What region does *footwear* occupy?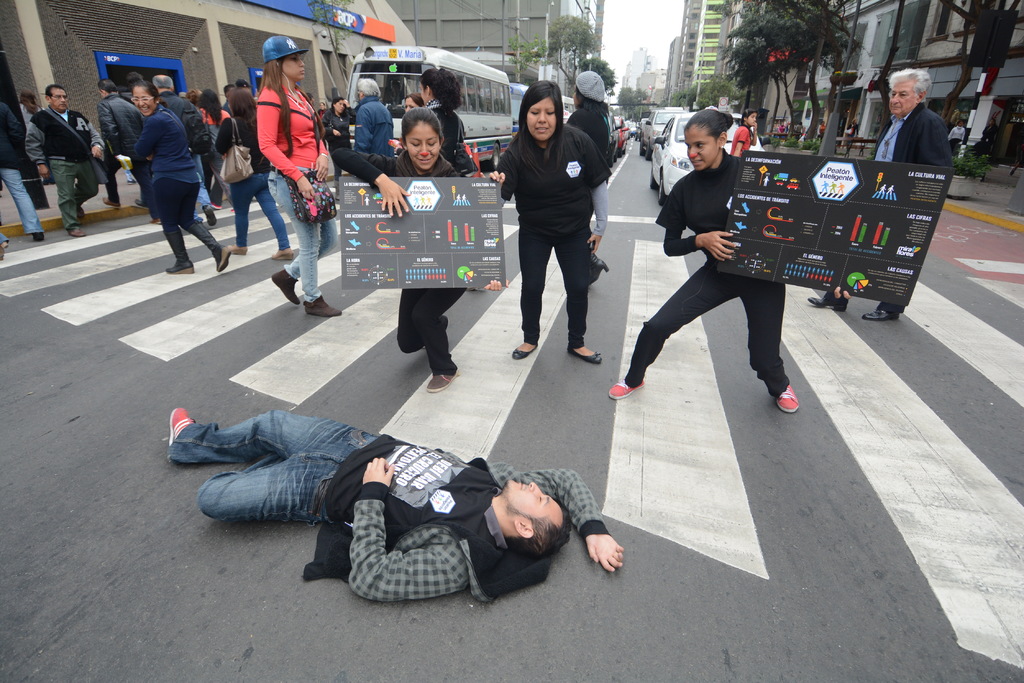
l=301, t=295, r=340, b=316.
